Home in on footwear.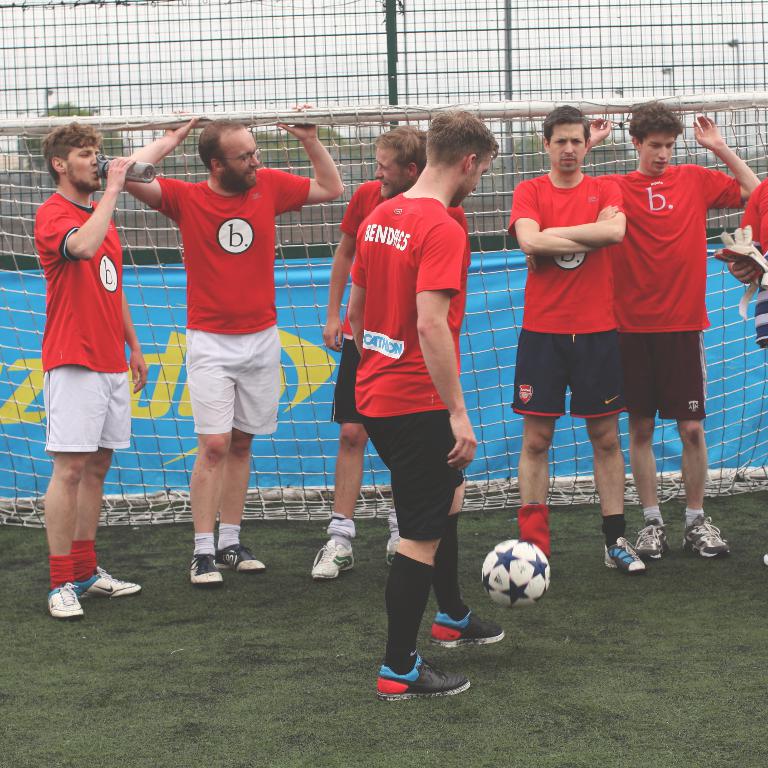
Homed in at detection(213, 545, 267, 567).
